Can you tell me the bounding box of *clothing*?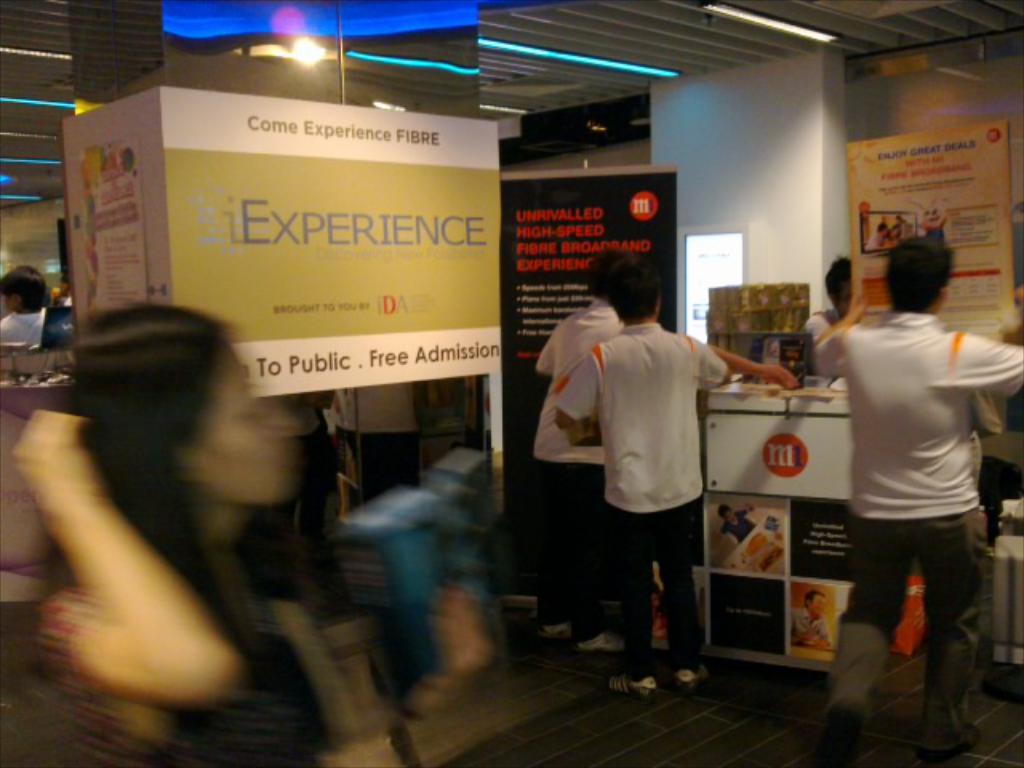
[left=37, top=587, right=402, bottom=766].
